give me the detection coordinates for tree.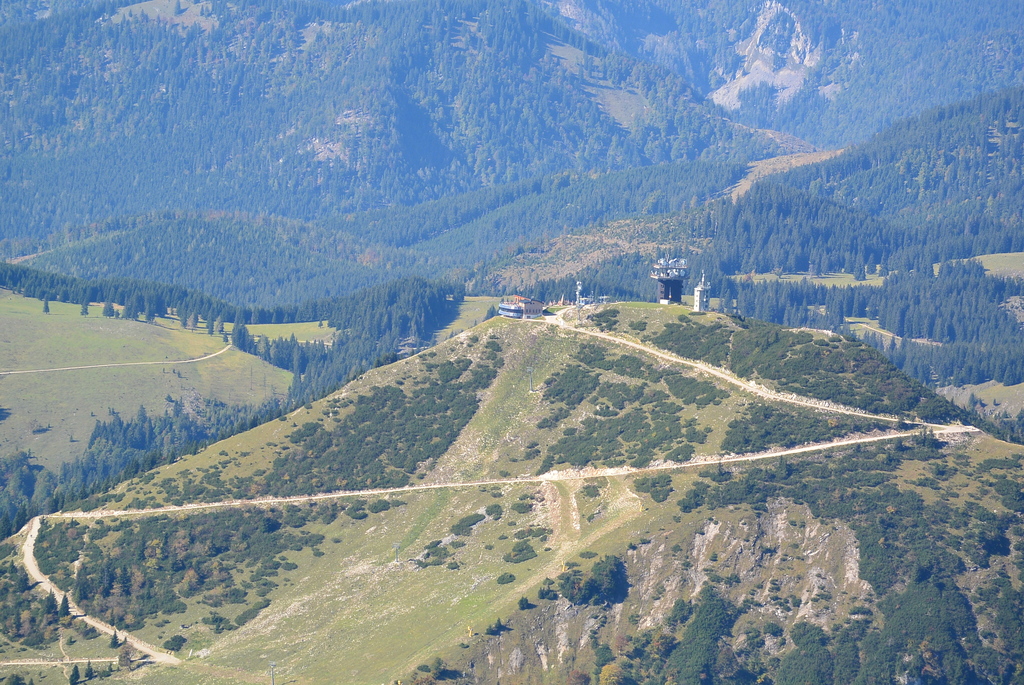
region(41, 291, 54, 313).
